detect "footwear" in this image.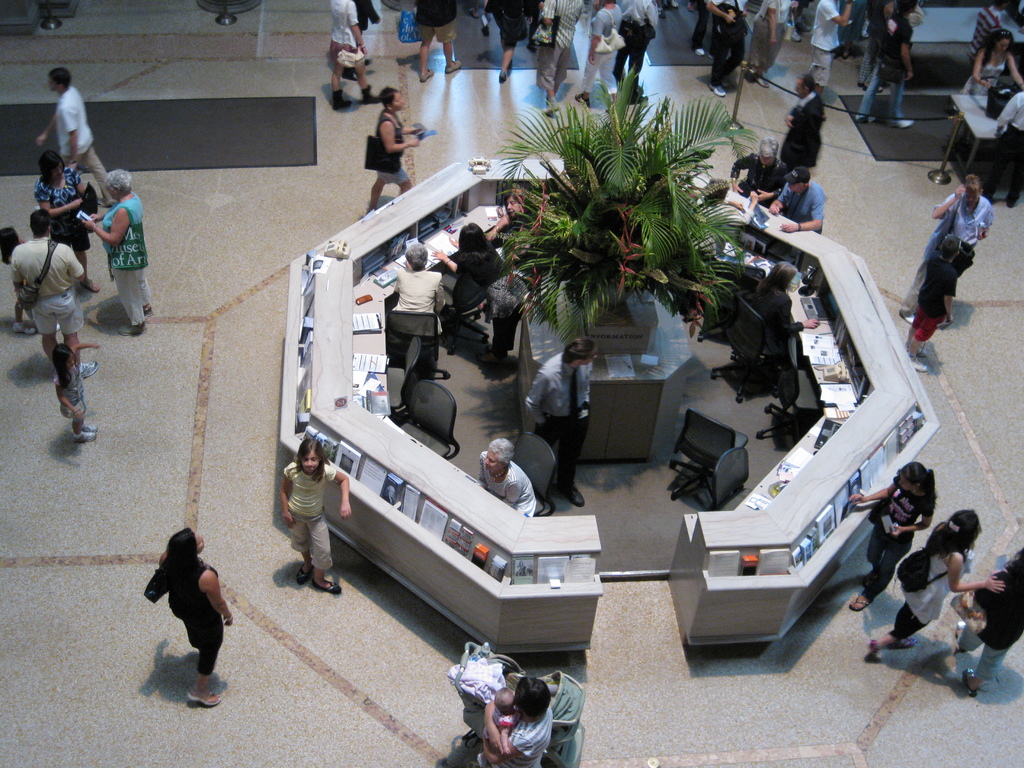
Detection: [119,321,146,333].
